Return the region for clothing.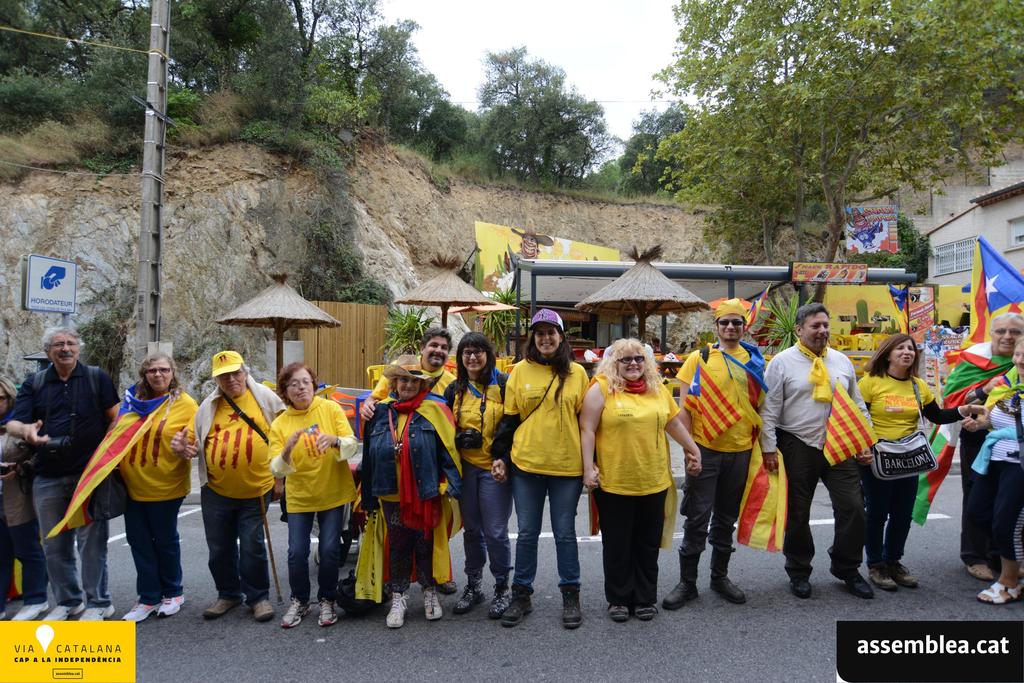
[x1=0, y1=410, x2=49, y2=607].
